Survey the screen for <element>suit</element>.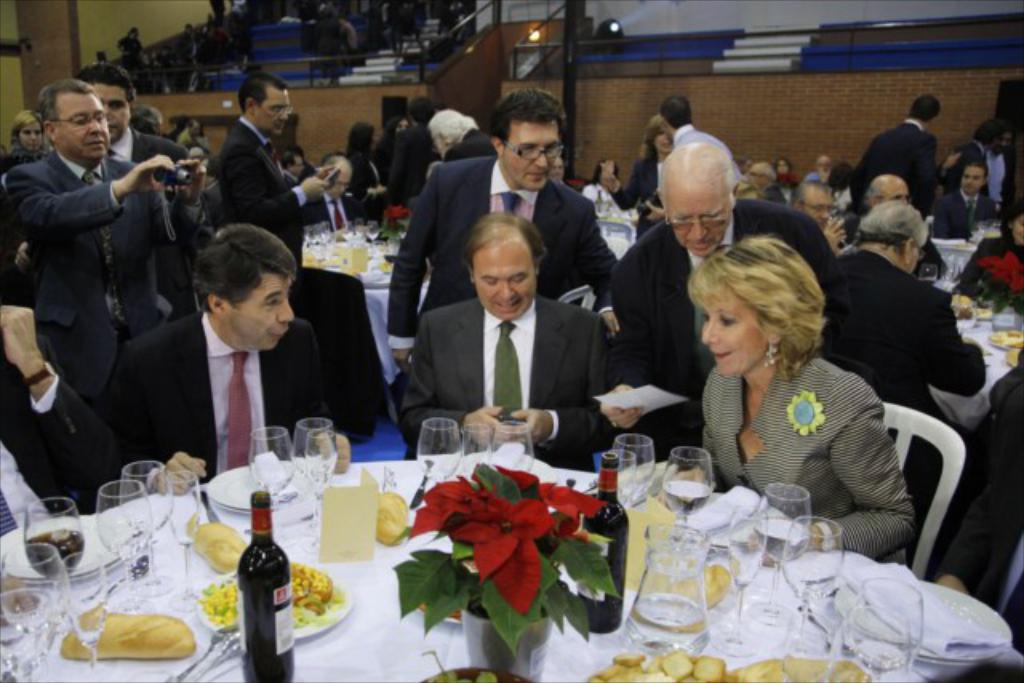
Survey found: detection(302, 194, 362, 230).
